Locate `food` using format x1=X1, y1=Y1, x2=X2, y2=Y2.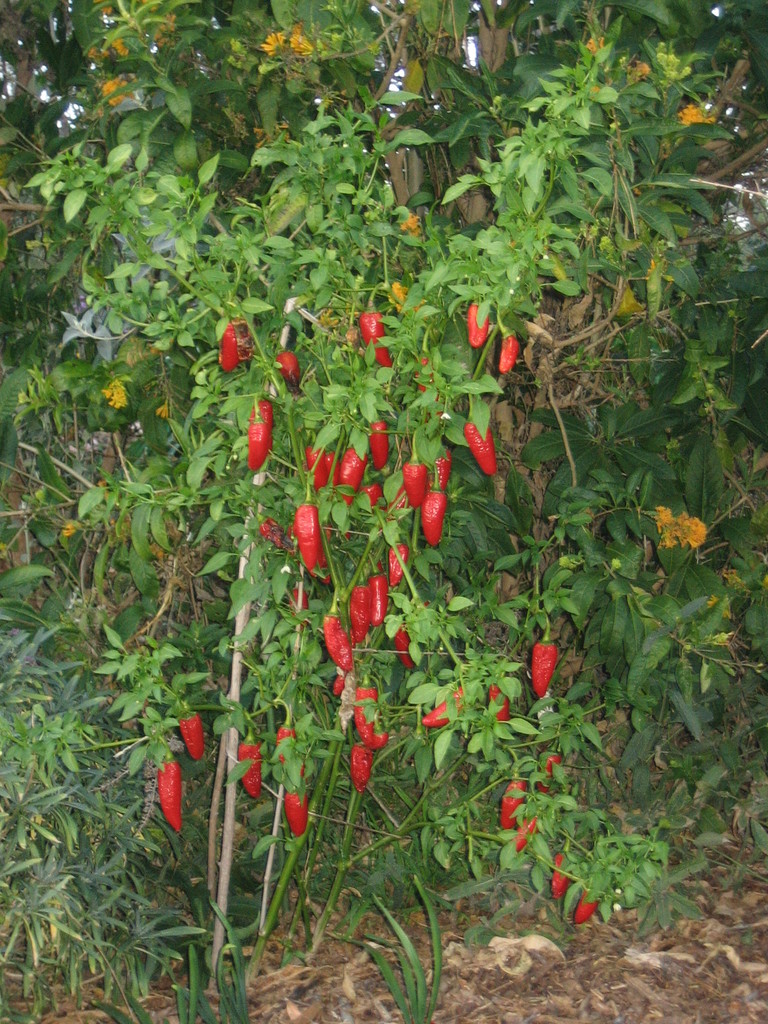
x1=463, y1=424, x2=500, y2=477.
